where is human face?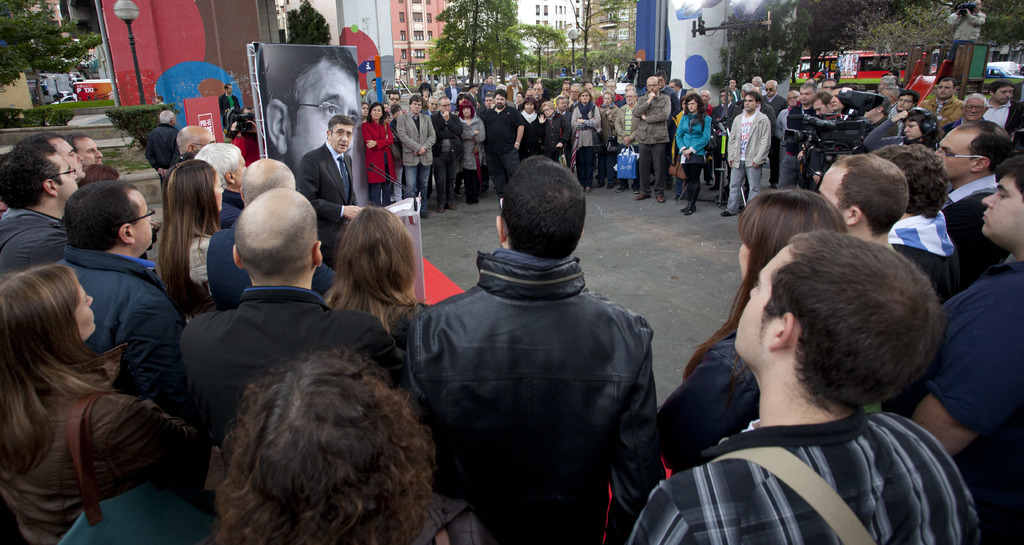
detection(76, 138, 100, 166).
